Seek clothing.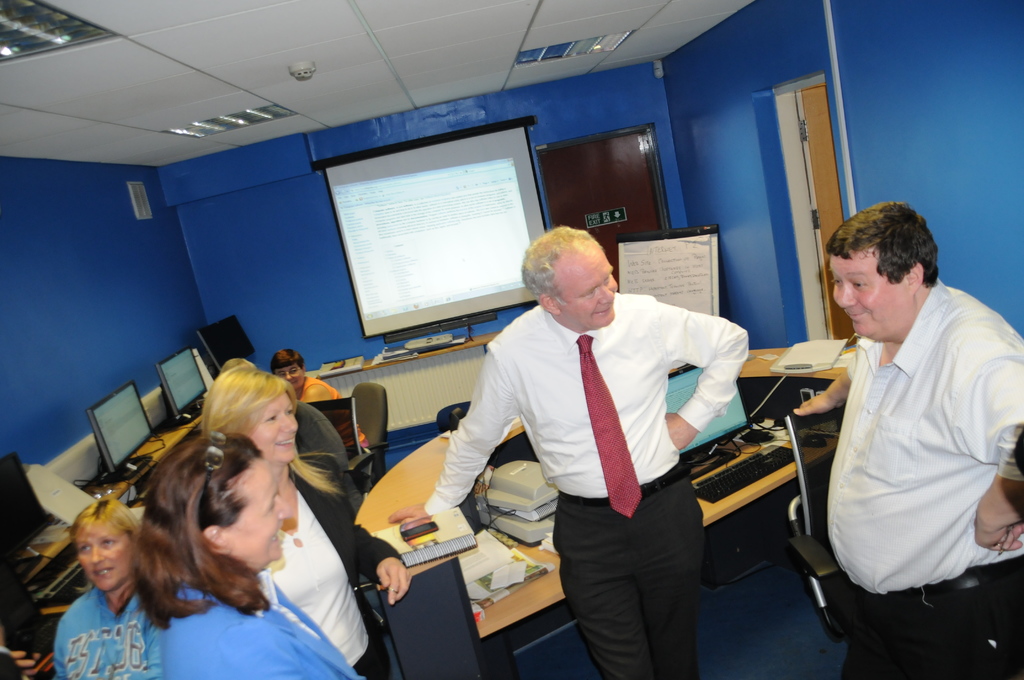
<bbox>429, 291, 753, 508</bbox>.
